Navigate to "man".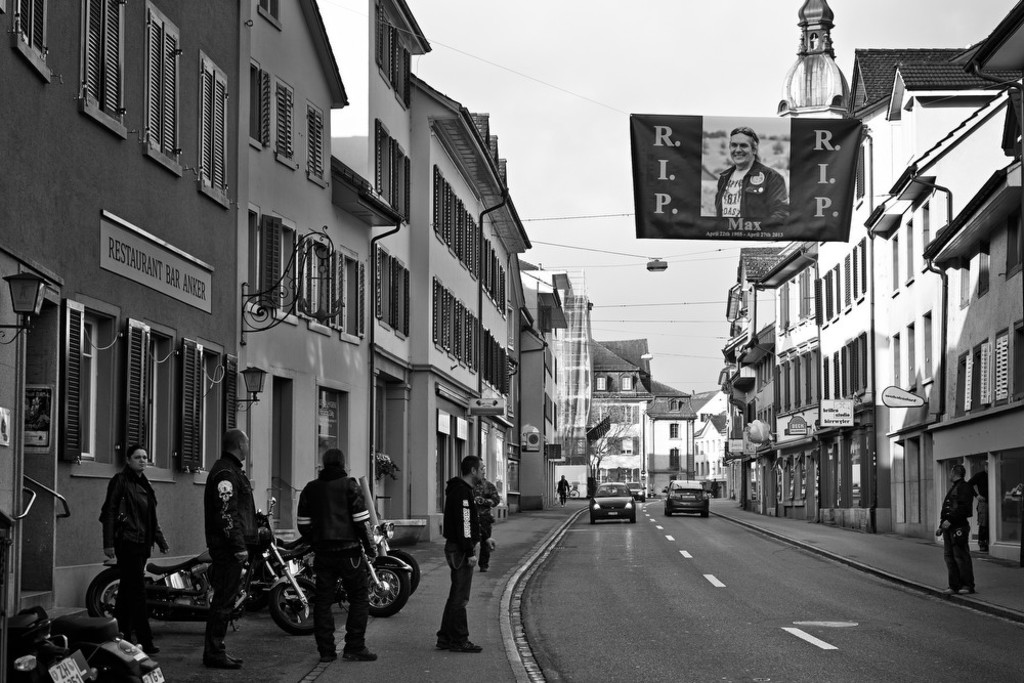
Navigation target: bbox(934, 461, 977, 595).
